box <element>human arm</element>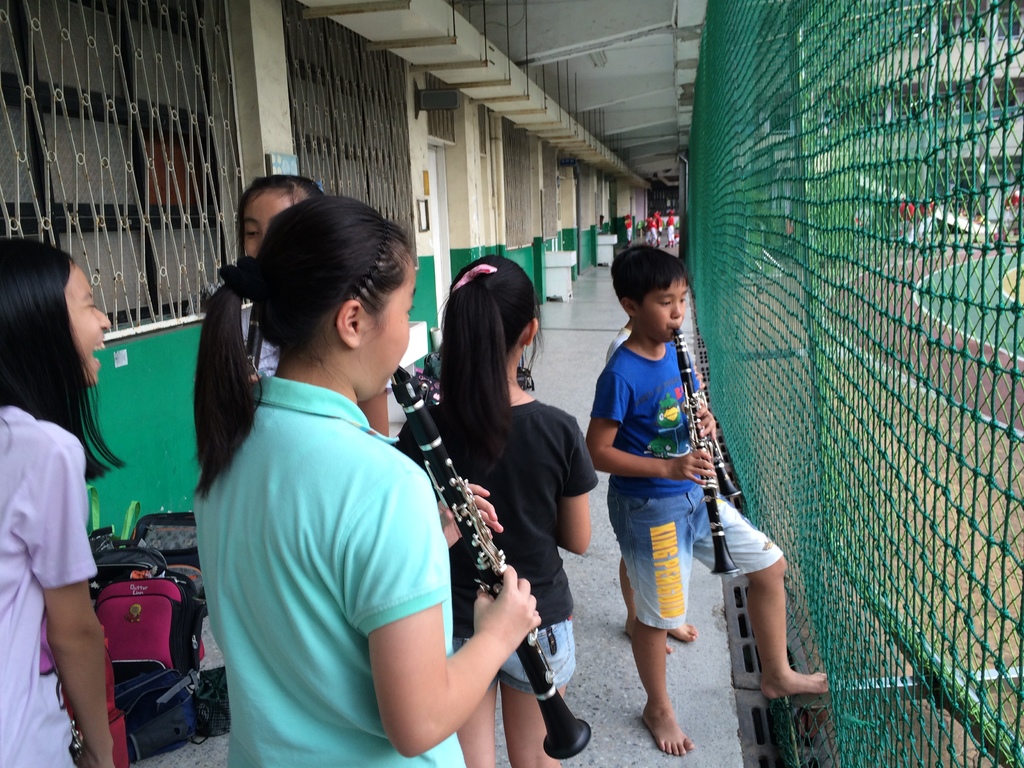
bbox=(695, 405, 719, 444)
